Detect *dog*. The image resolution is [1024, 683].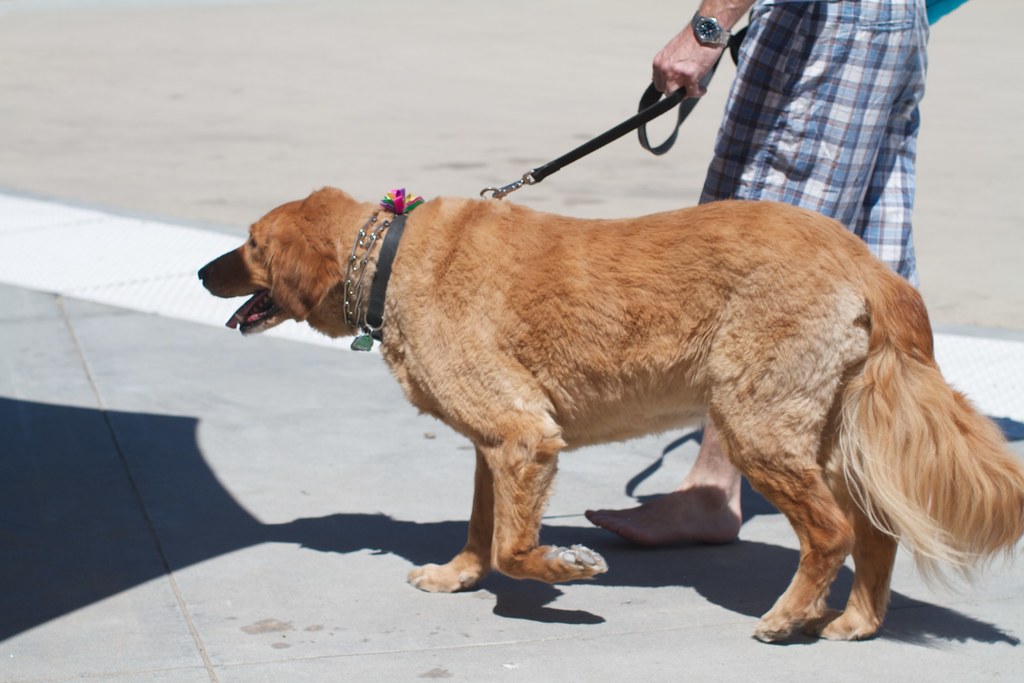
[199, 183, 1023, 642].
